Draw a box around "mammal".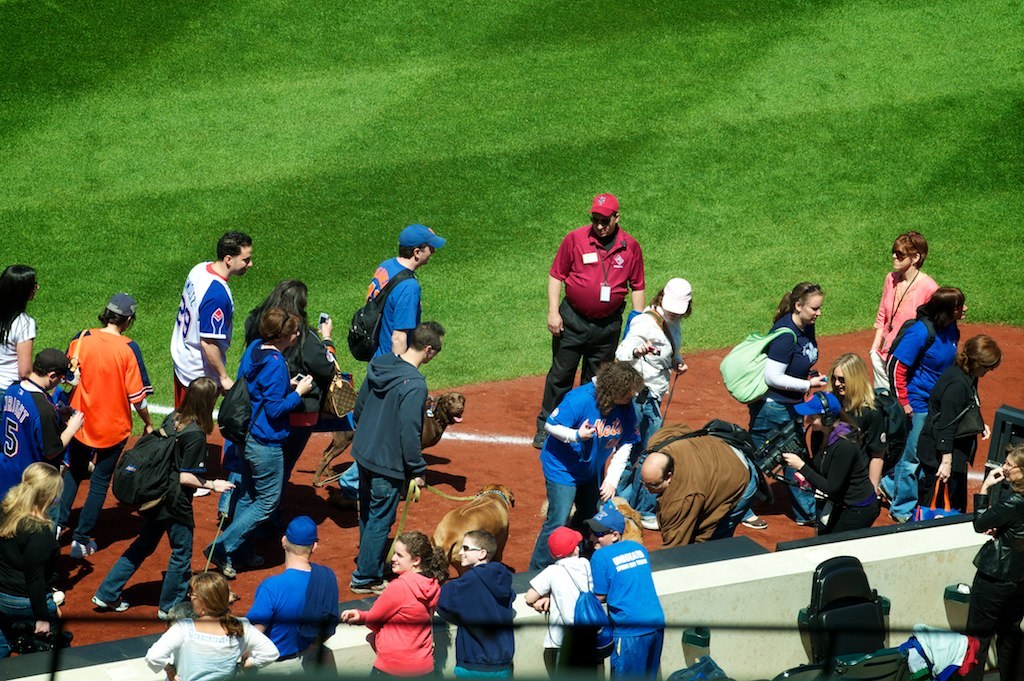
l=435, t=484, r=523, b=584.
